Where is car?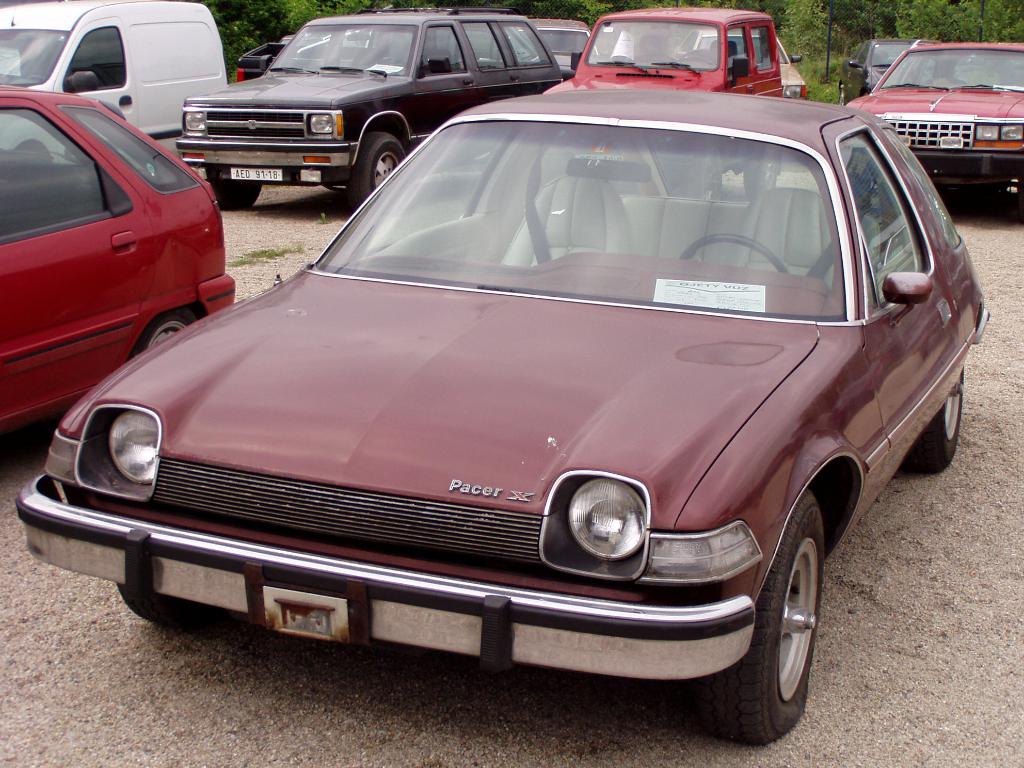
bbox=(840, 38, 913, 103).
